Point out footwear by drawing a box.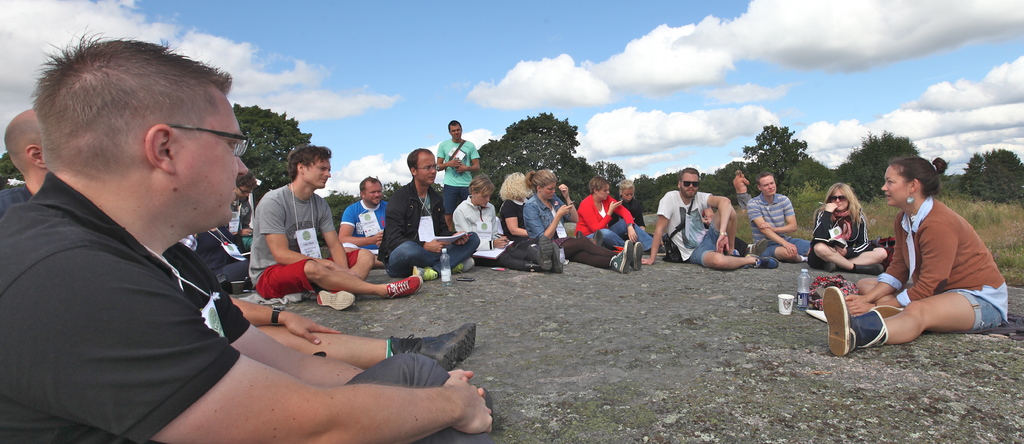
left=630, top=242, right=640, bottom=277.
